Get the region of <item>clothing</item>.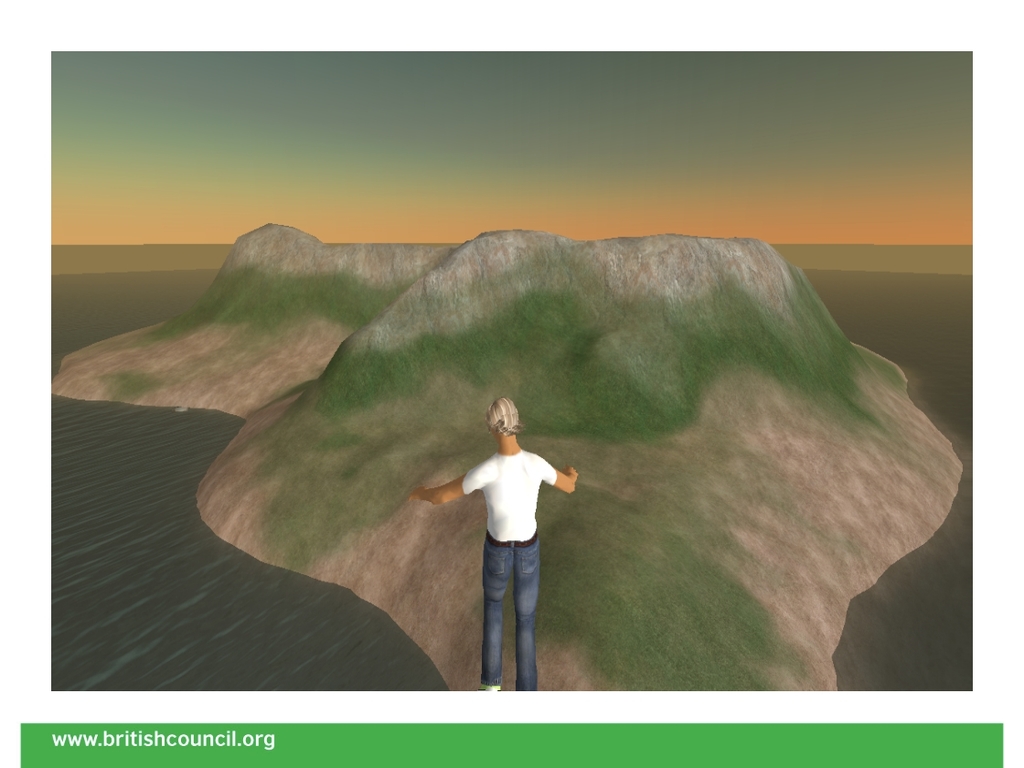
bbox(461, 449, 557, 543).
